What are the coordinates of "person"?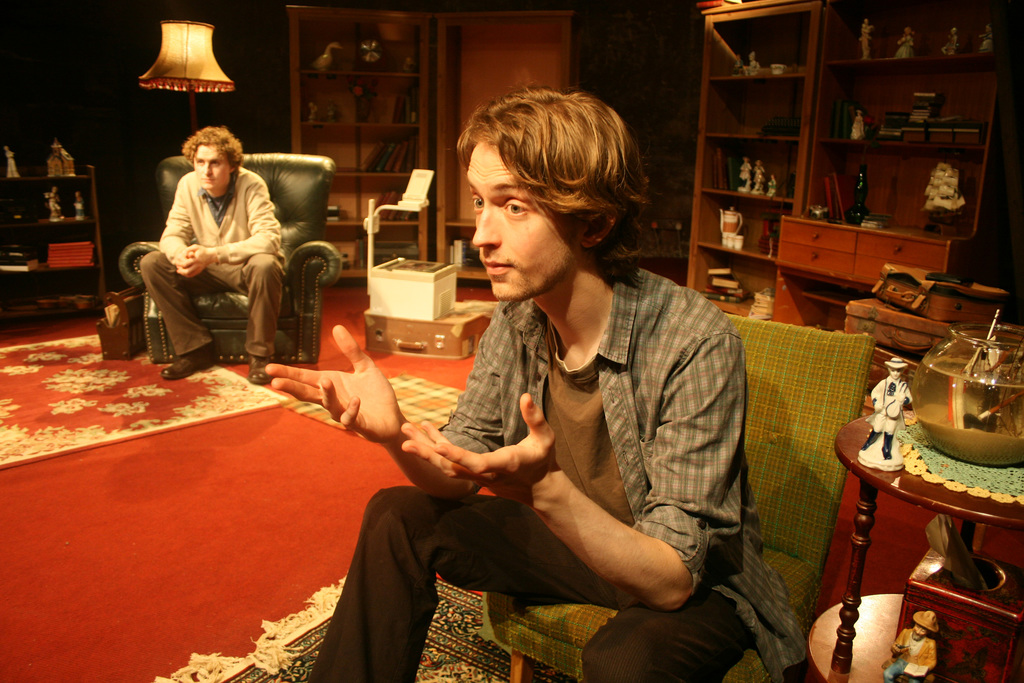
BBox(940, 22, 963, 60).
